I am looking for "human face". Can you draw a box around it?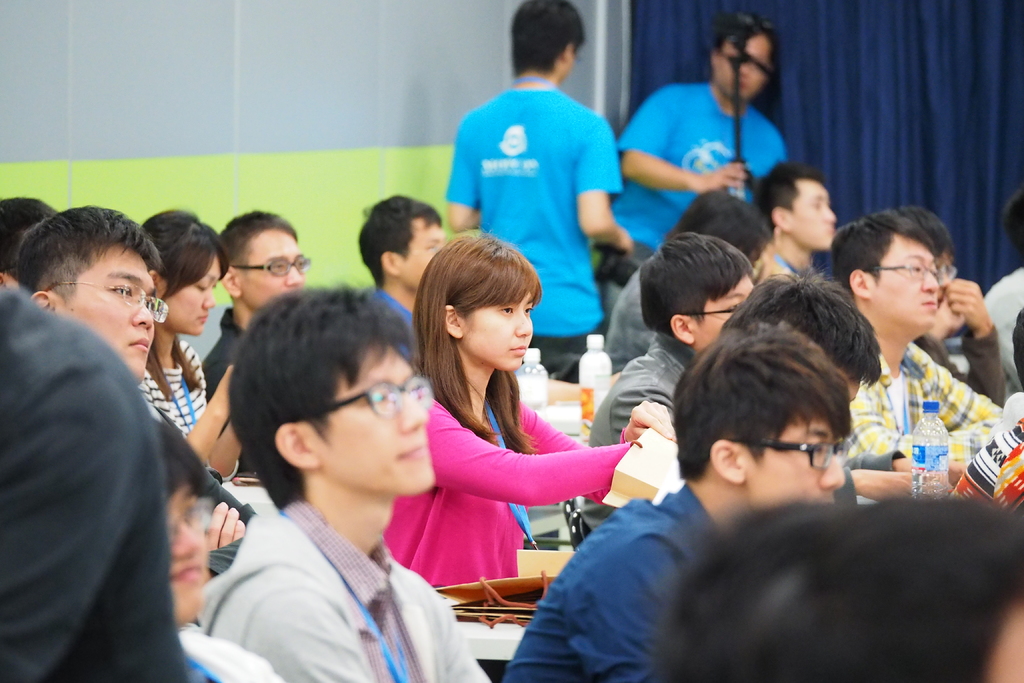
Sure, the bounding box is <box>63,247,154,378</box>.
